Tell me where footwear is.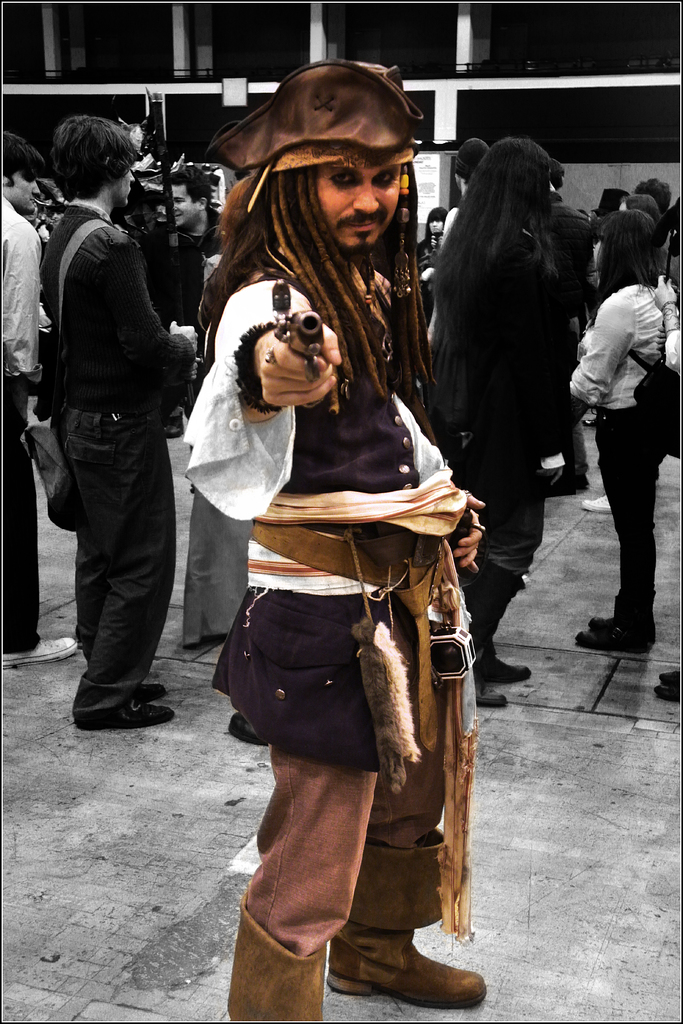
footwear is at box=[573, 628, 650, 653].
